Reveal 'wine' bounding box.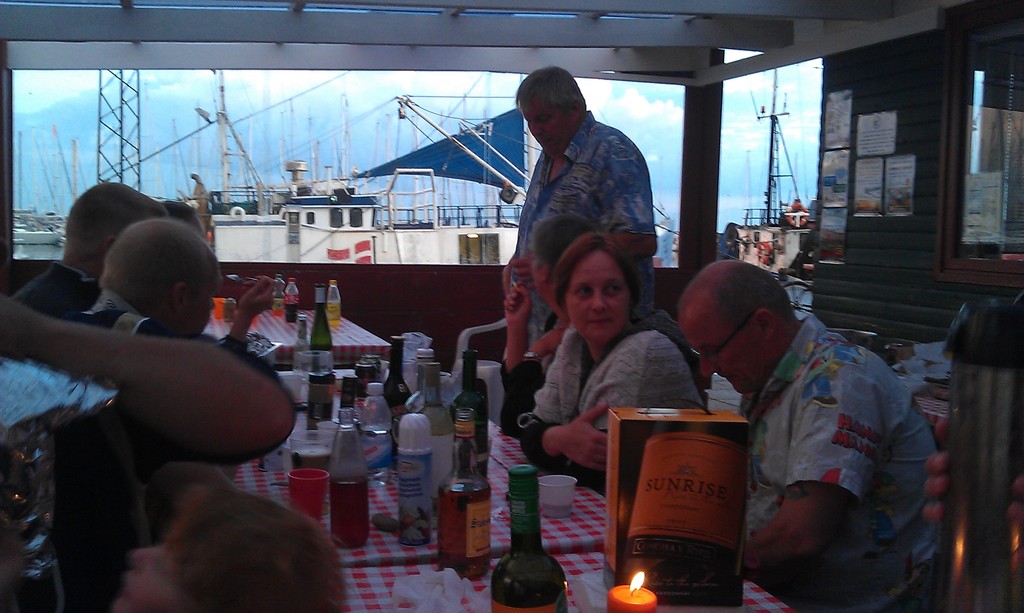
Revealed: <bbox>379, 336, 411, 443</bbox>.
